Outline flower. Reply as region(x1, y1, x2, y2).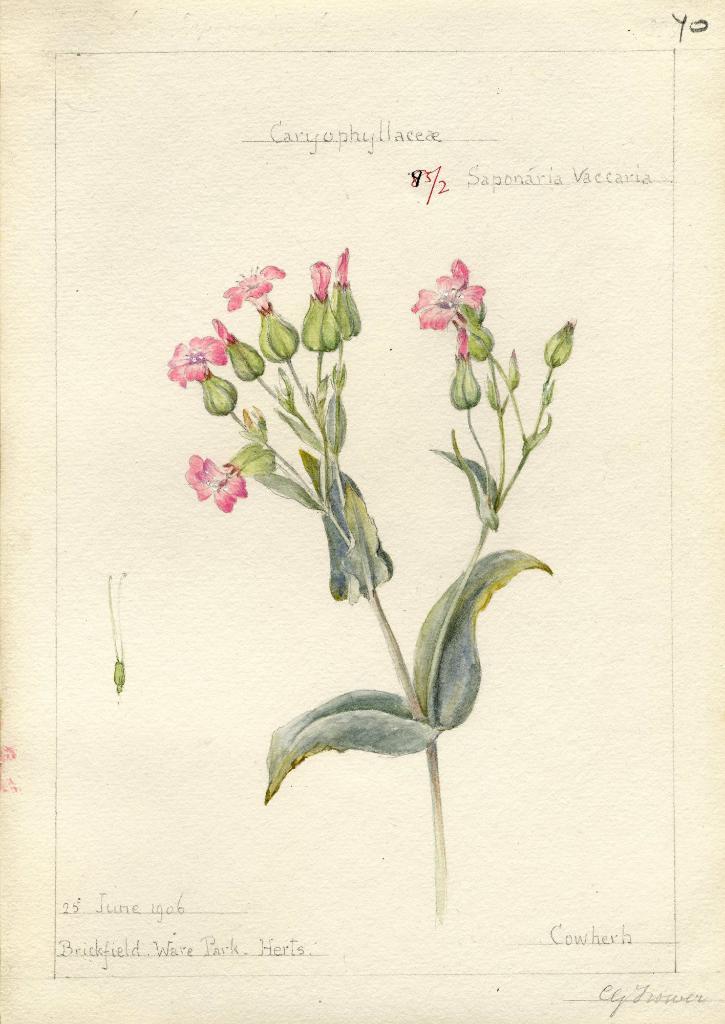
region(182, 447, 255, 518).
